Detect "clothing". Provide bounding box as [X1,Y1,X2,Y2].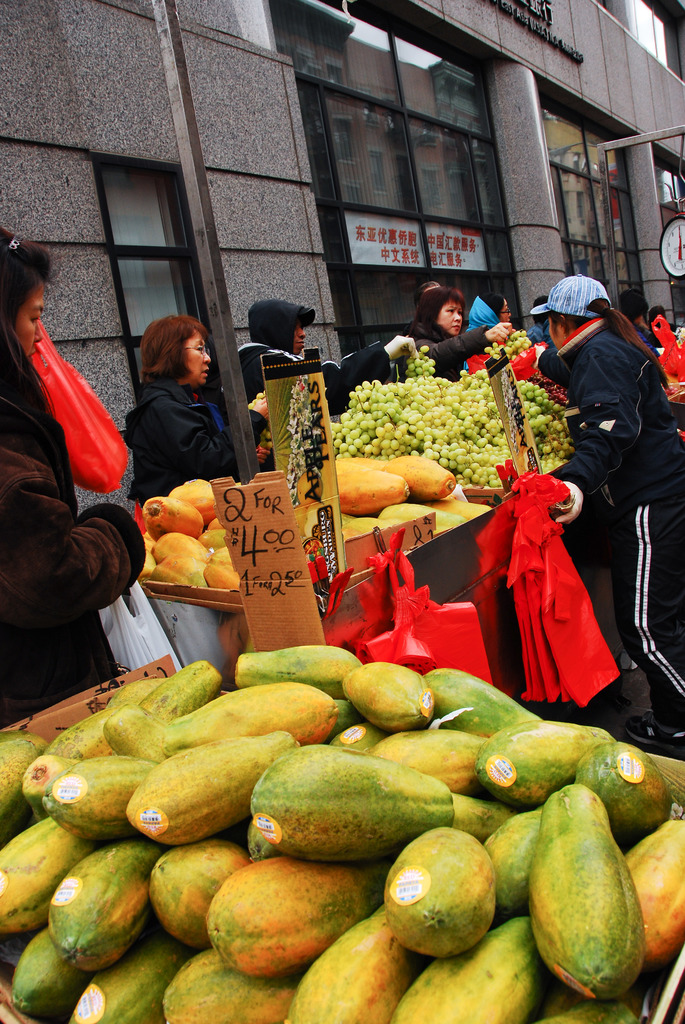
[0,390,148,729].
